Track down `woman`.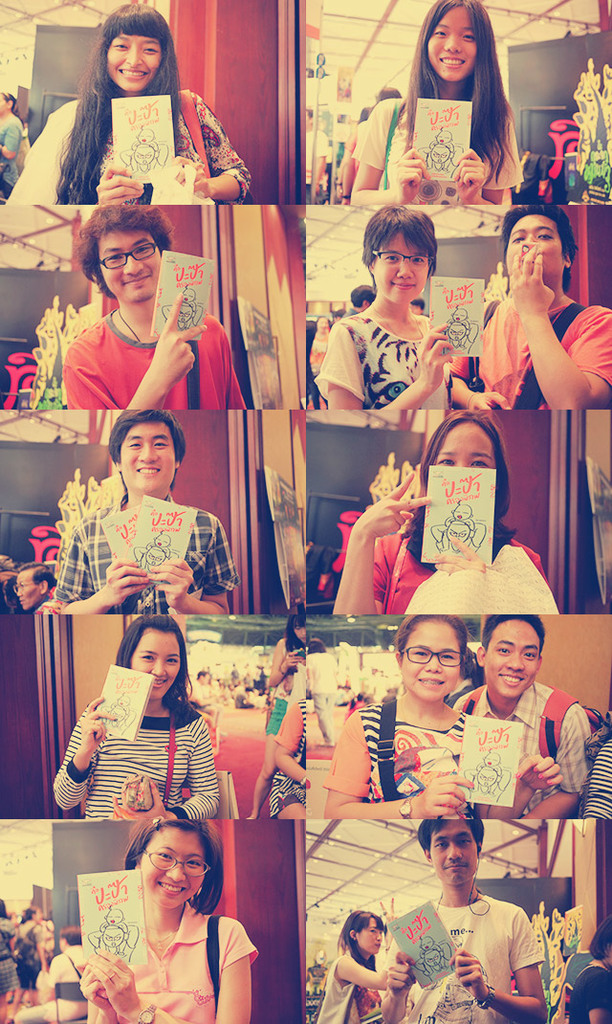
Tracked to 334,412,557,617.
